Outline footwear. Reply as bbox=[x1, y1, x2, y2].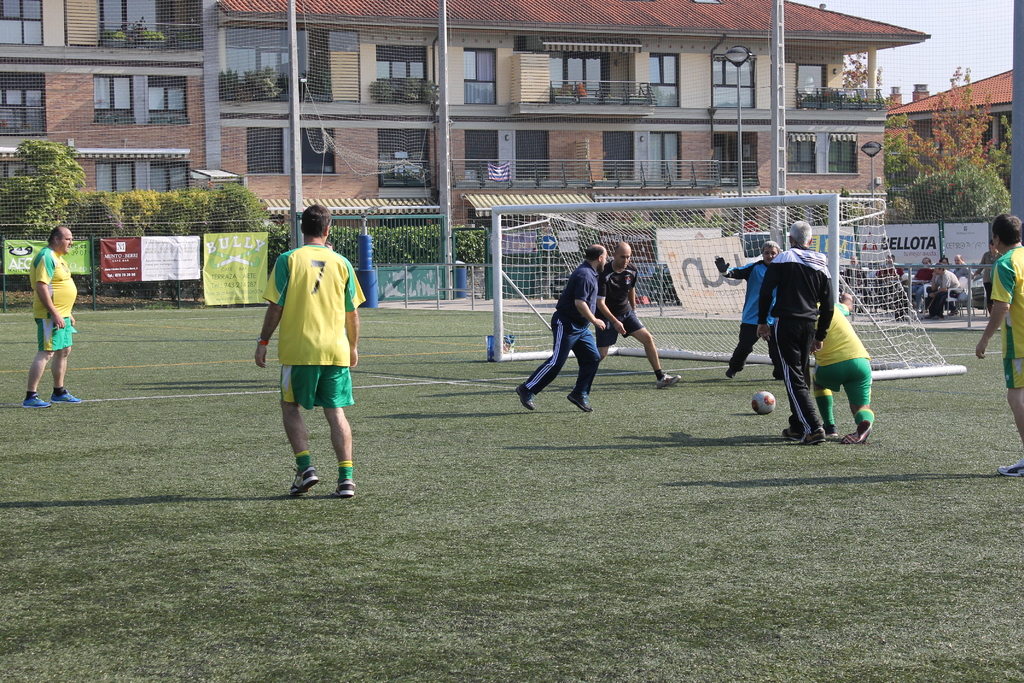
bbox=[568, 390, 593, 413].
